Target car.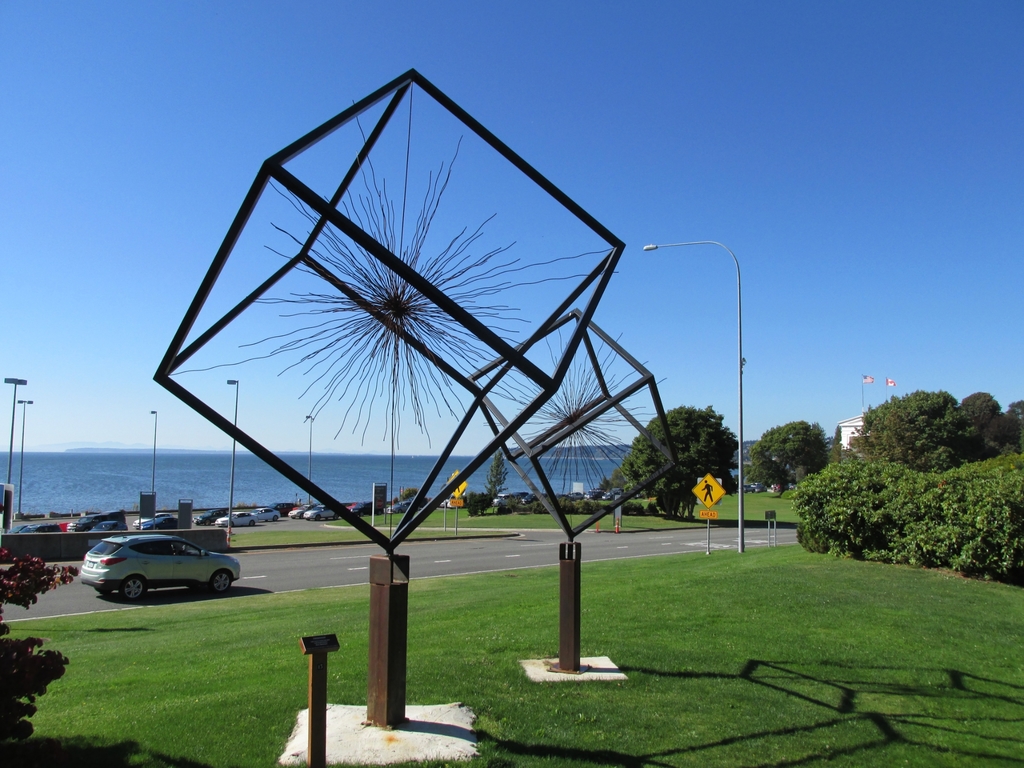
Target region: [253, 508, 280, 521].
